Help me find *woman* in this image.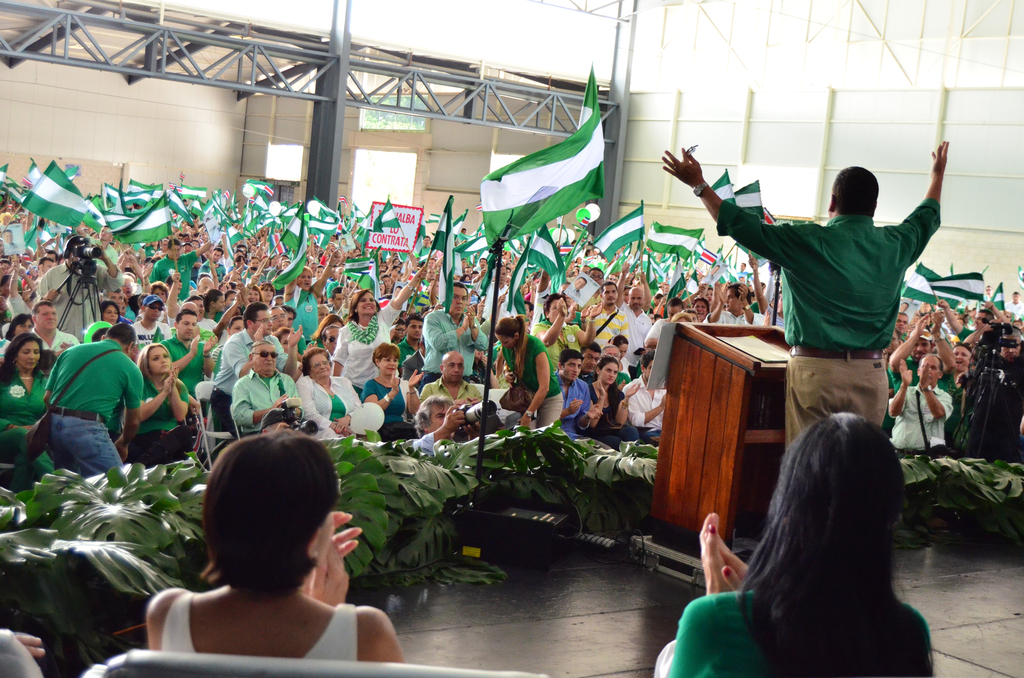
Found it: x1=0, y1=328, x2=50, y2=492.
